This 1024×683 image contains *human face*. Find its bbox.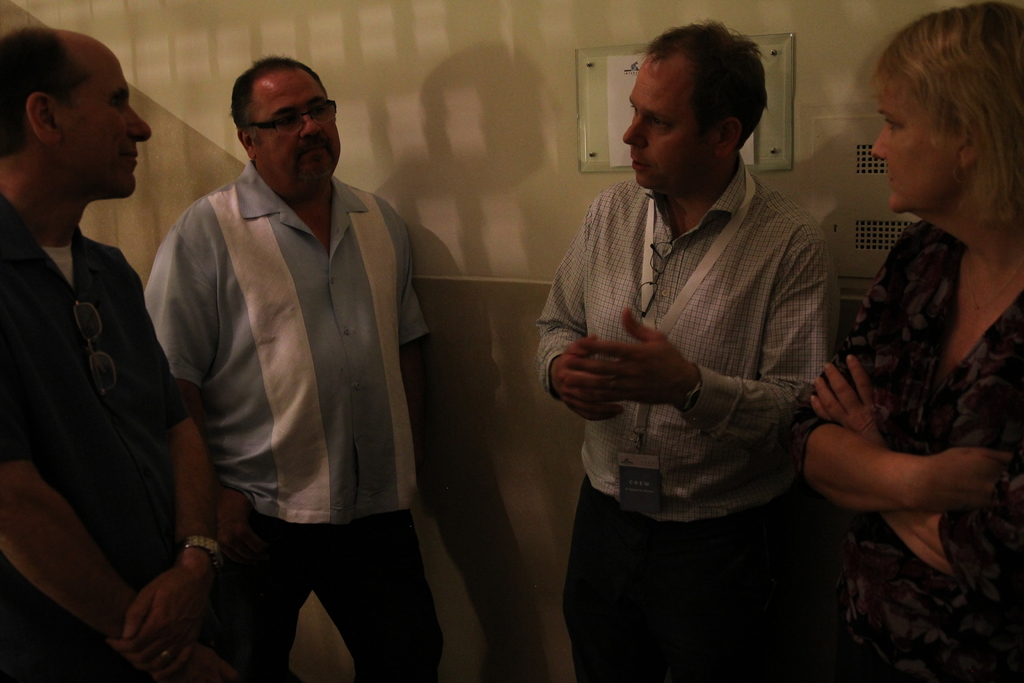
62 42 150 197.
